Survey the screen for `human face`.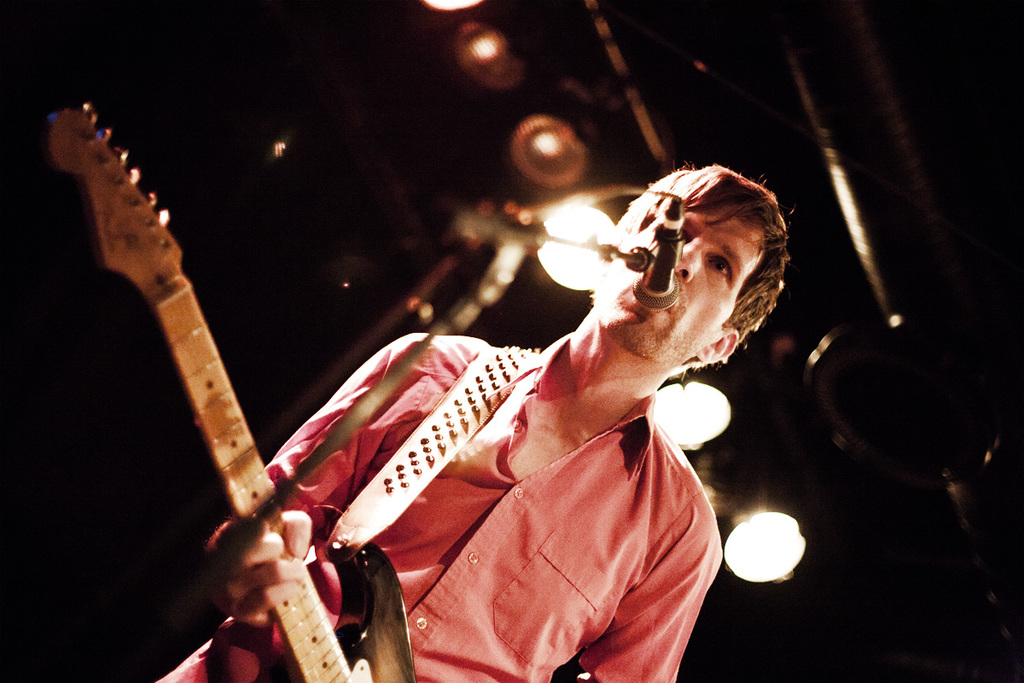
Survey found: <box>593,200,766,364</box>.
